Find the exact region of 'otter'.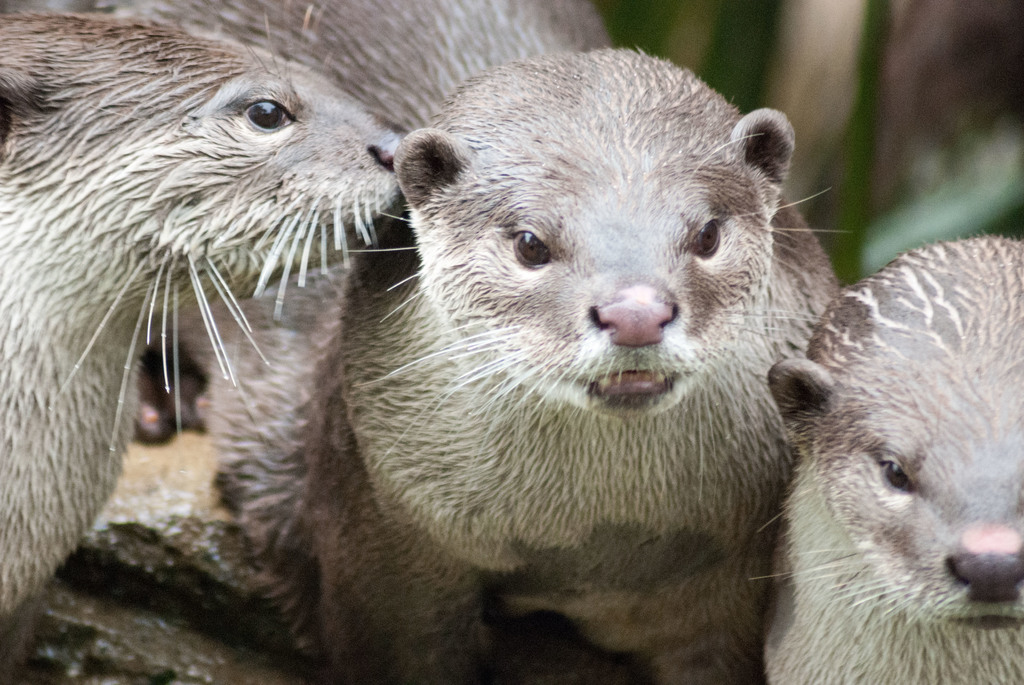
Exact region: l=138, t=1, r=849, b=682.
